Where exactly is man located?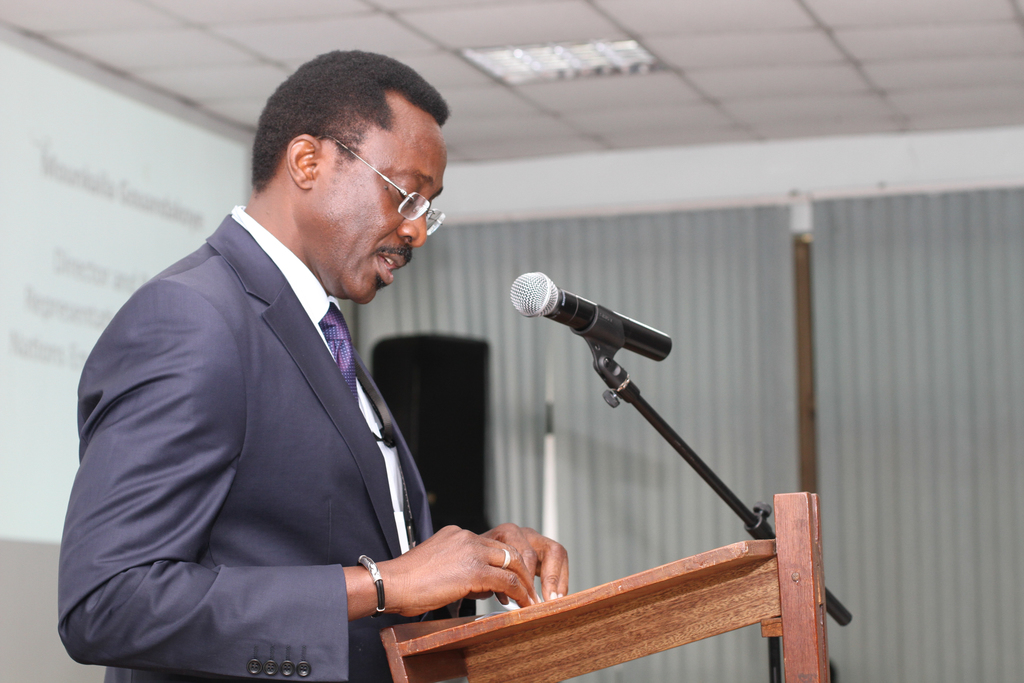
Its bounding box is (left=60, top=55, right=514, bottom=671).
